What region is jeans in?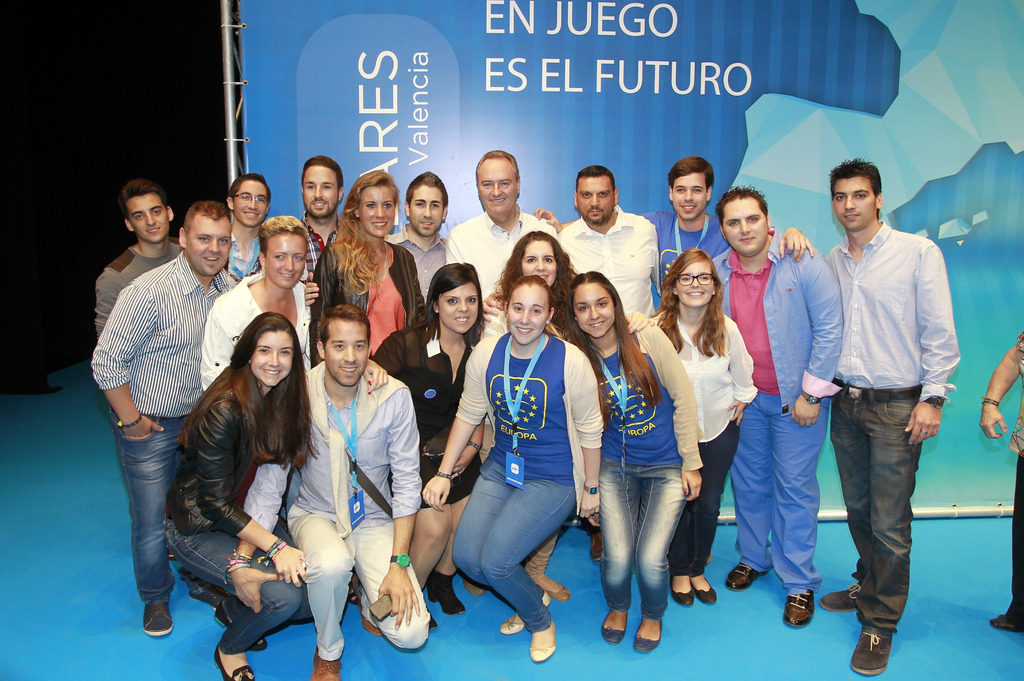
Rect(728, 390, 833, 600).
